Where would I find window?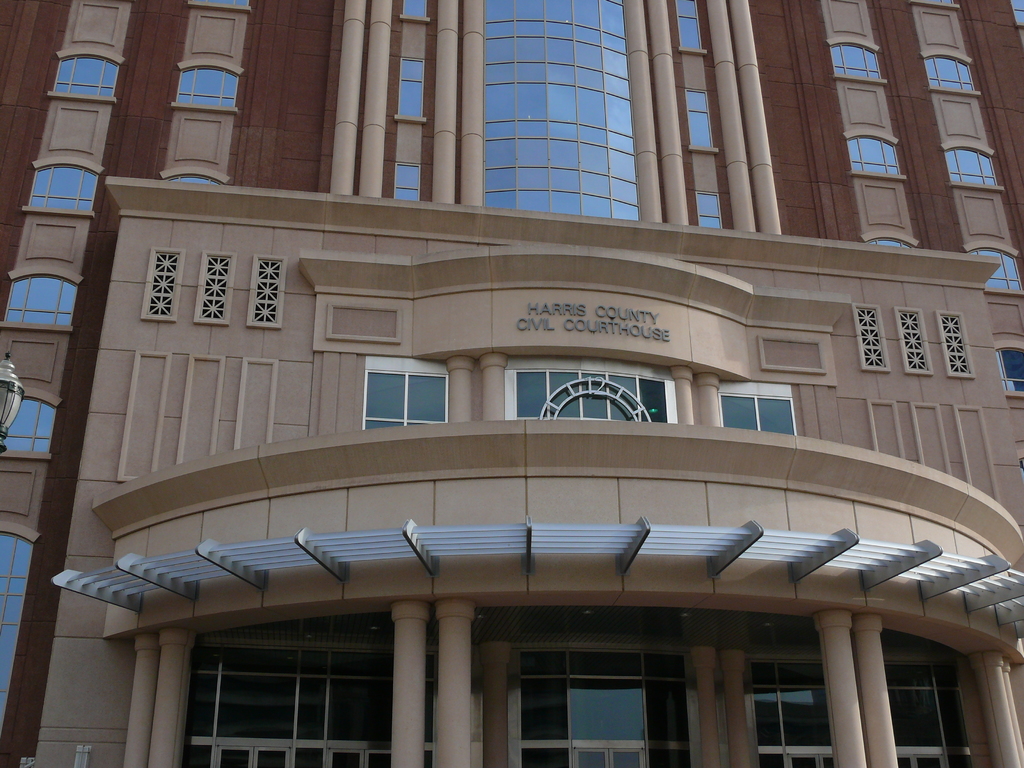
At BBox(46, 49, 111, 88).
